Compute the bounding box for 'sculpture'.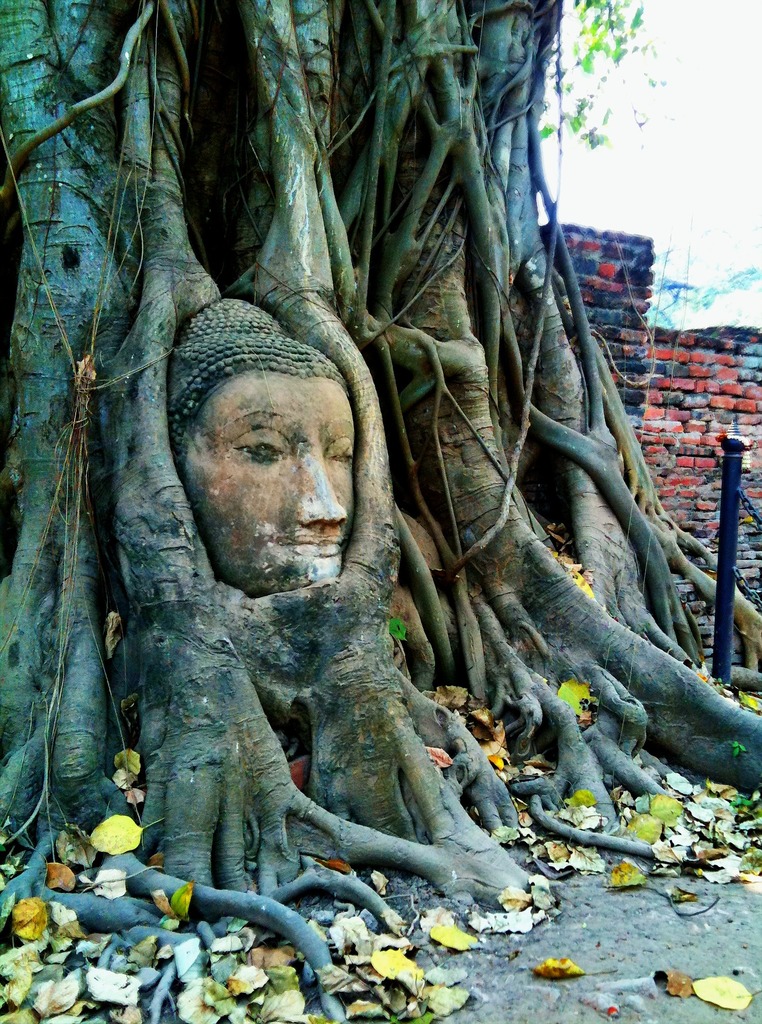
75, 259, 410, 748.
